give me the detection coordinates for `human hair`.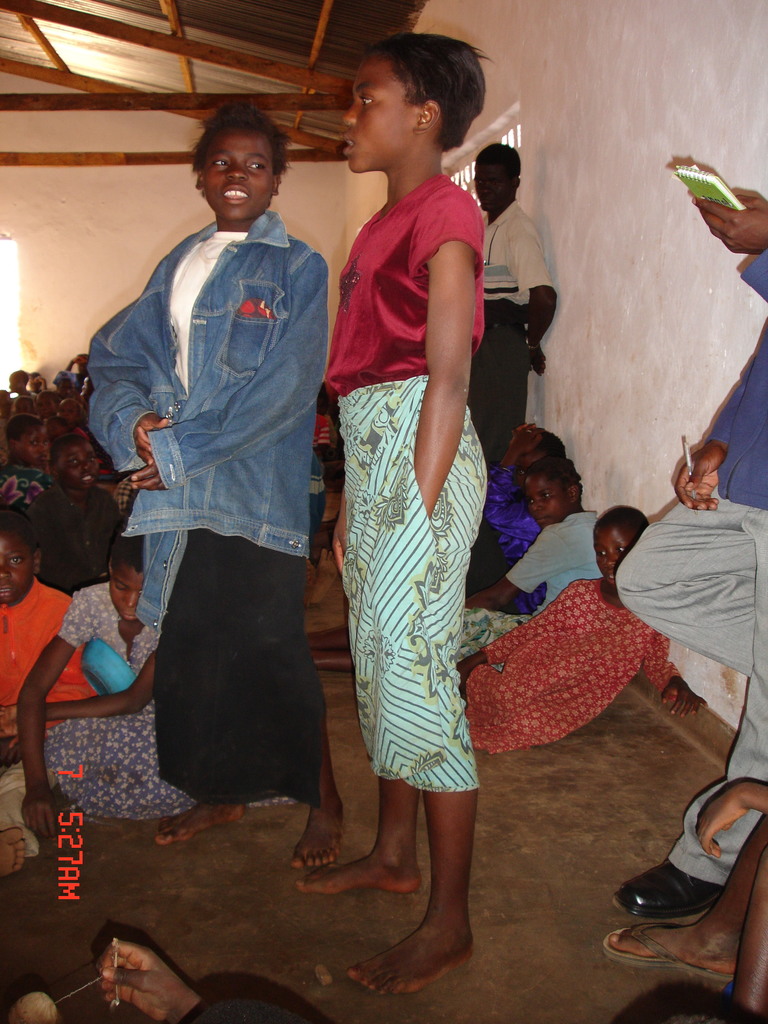
Rect(0, 499, 42, 547).
